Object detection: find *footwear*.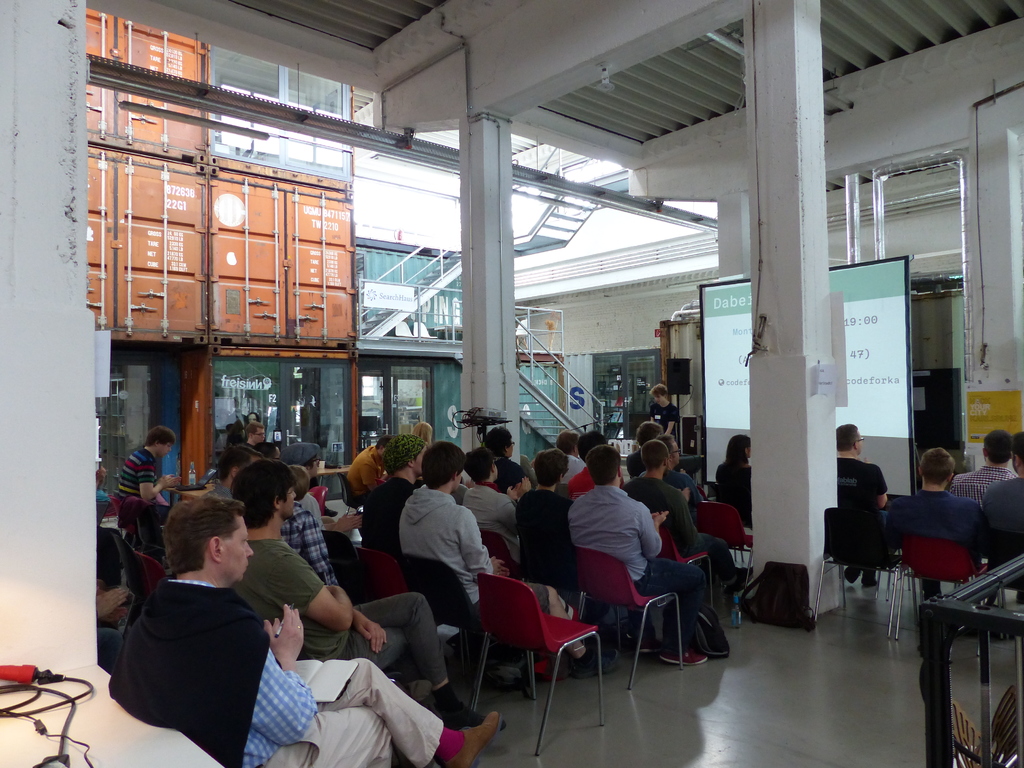
(440,708,504,767).
